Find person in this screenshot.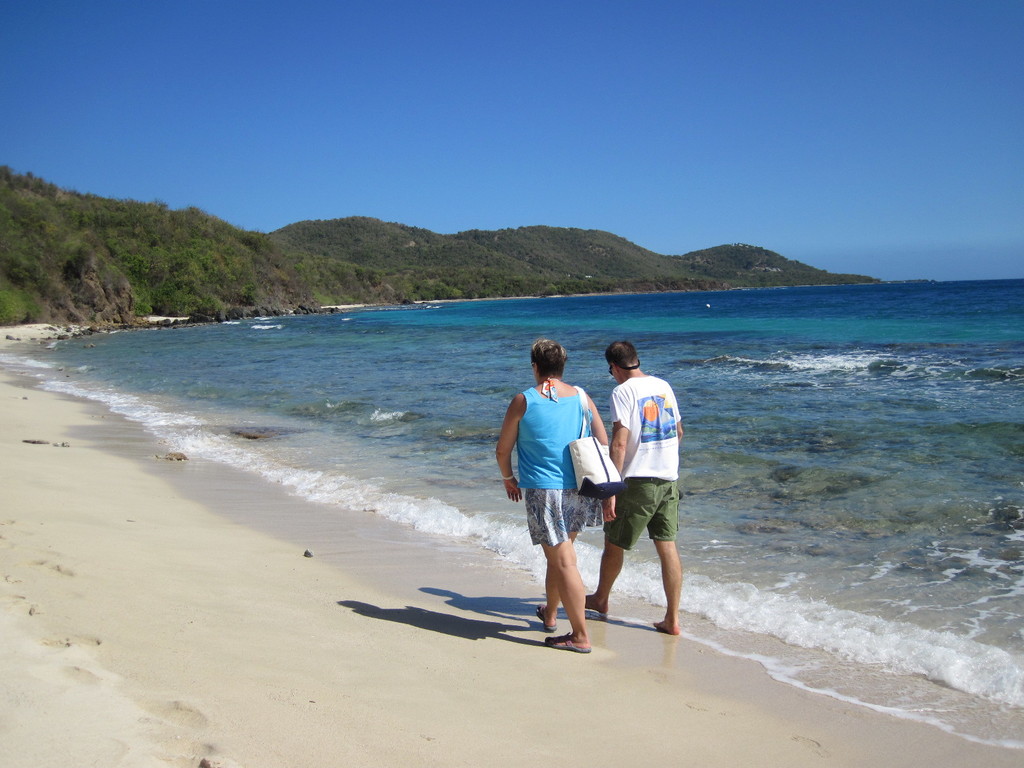
The bounding box for person is select_region(492, 339, 613, 652).
